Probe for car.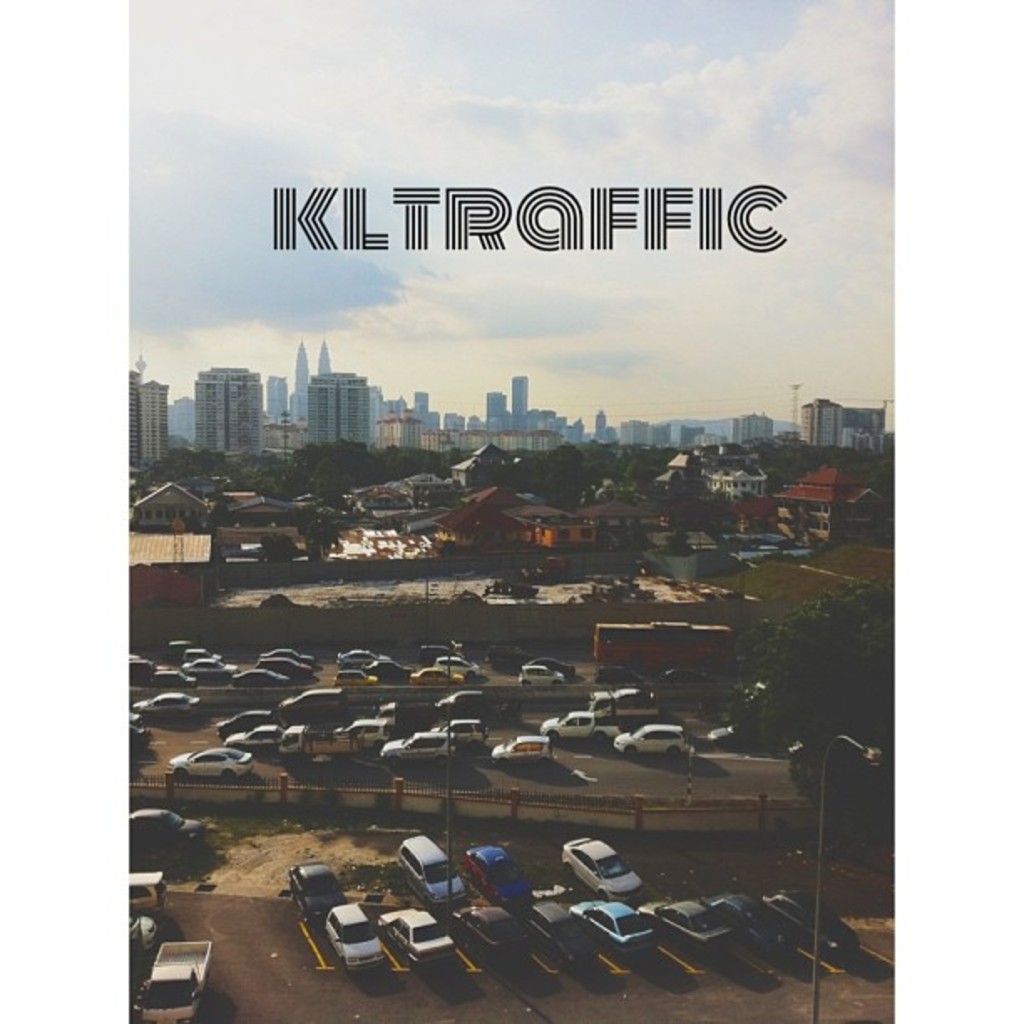
Probe result: (433,714,495,748).
